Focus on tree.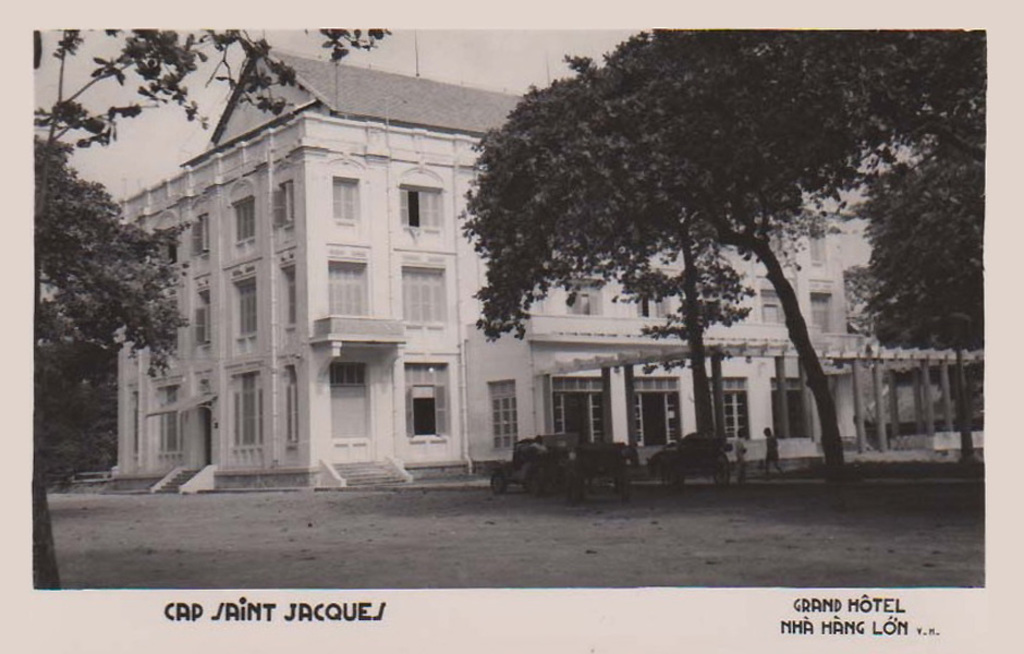
Focused at crop(848, 56, 988, 470).
